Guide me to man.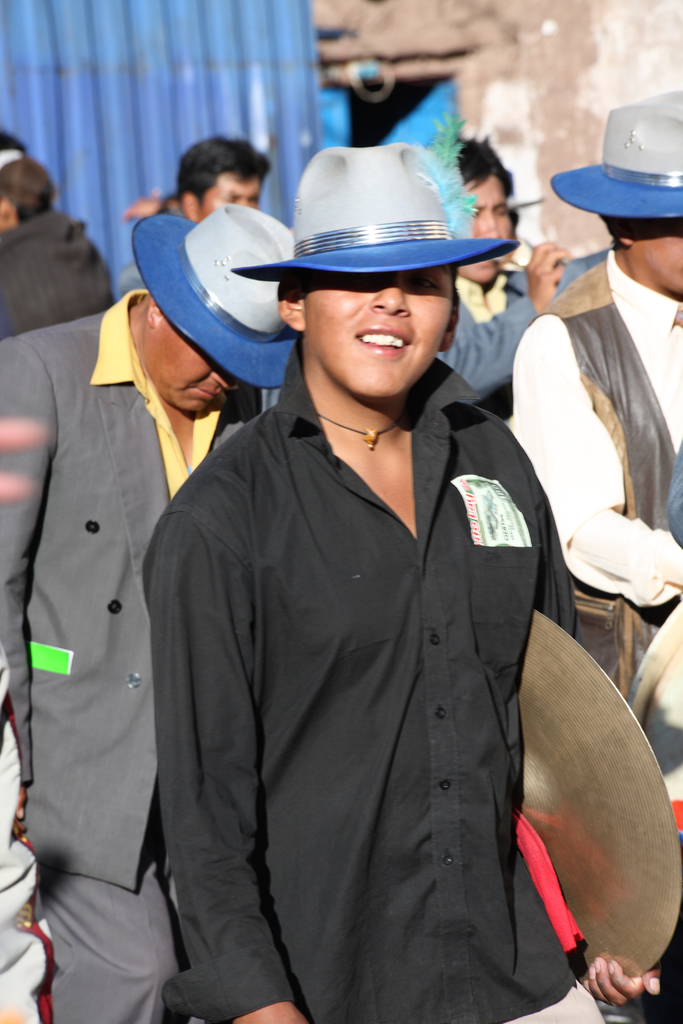
Guidance: box(128, 117, 609, 1023).
